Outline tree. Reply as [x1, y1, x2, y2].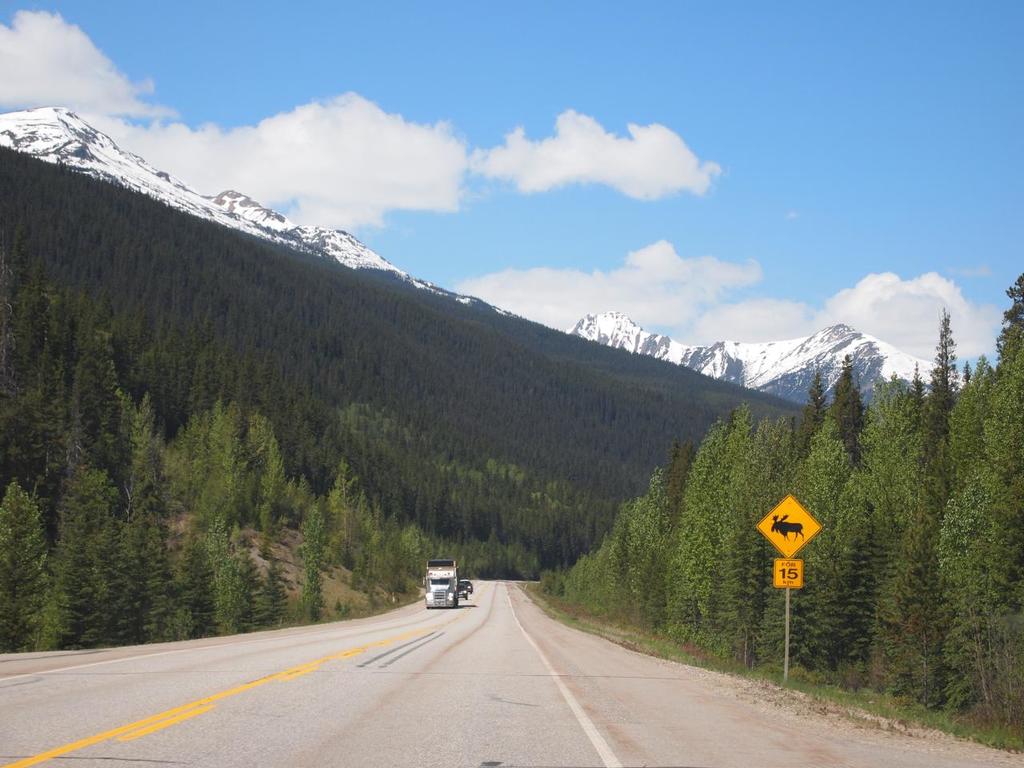
[670, 410, 726, 618].
